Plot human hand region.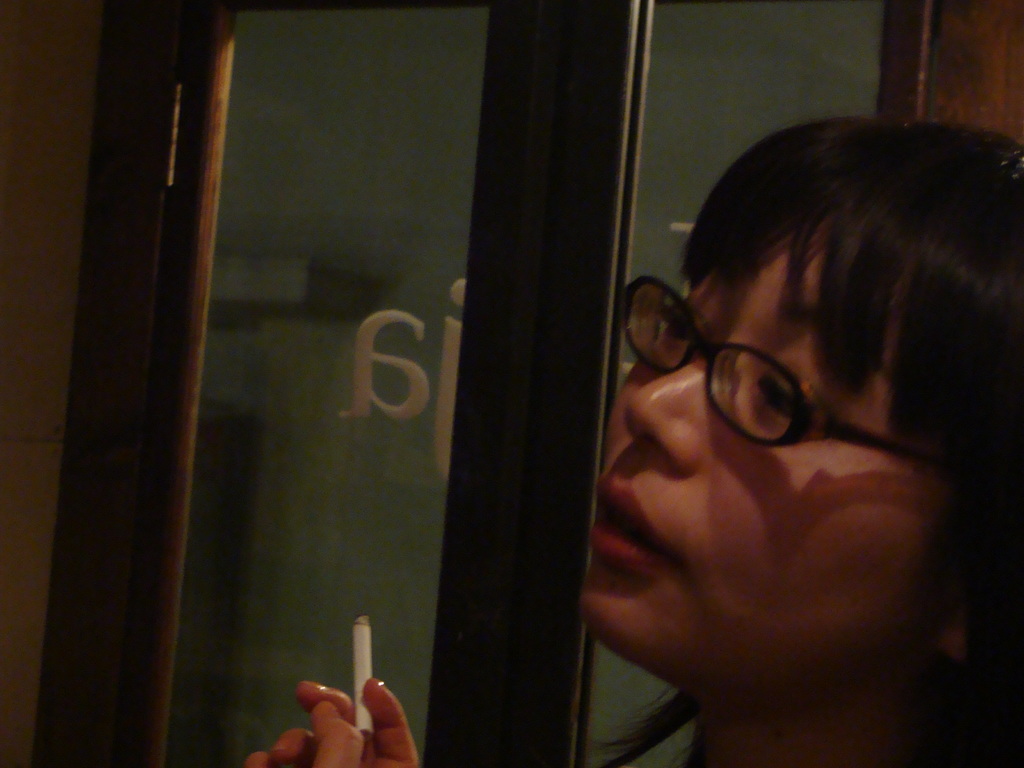
Plotted at BBox(276, 637, 404, 767).
